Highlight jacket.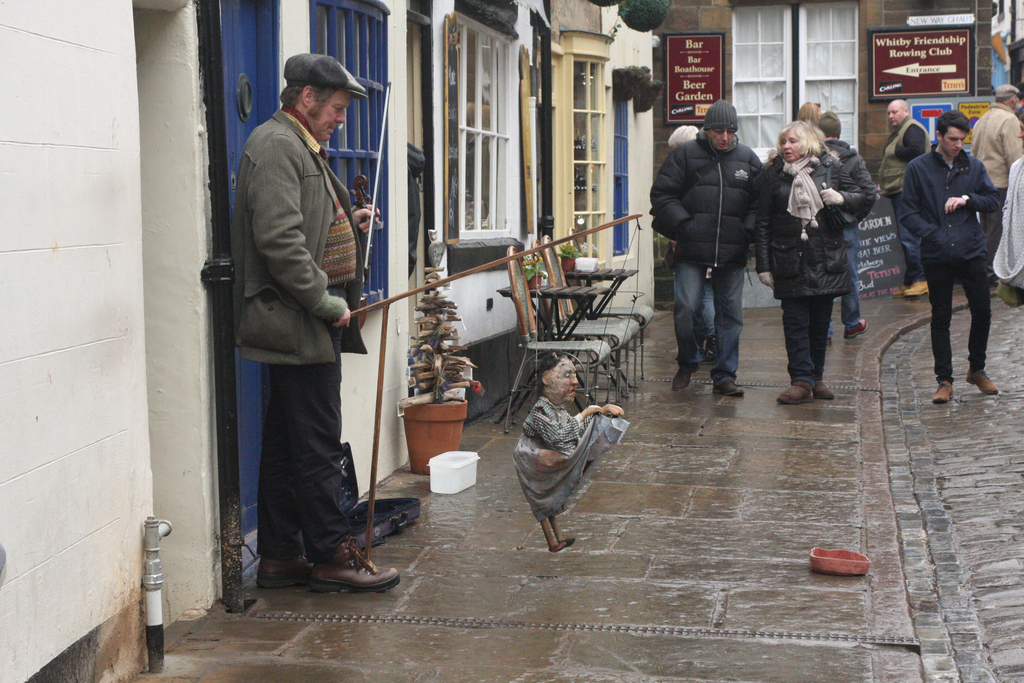
Highlighted region: [left=760, top=150, right=874, bottom=295].
